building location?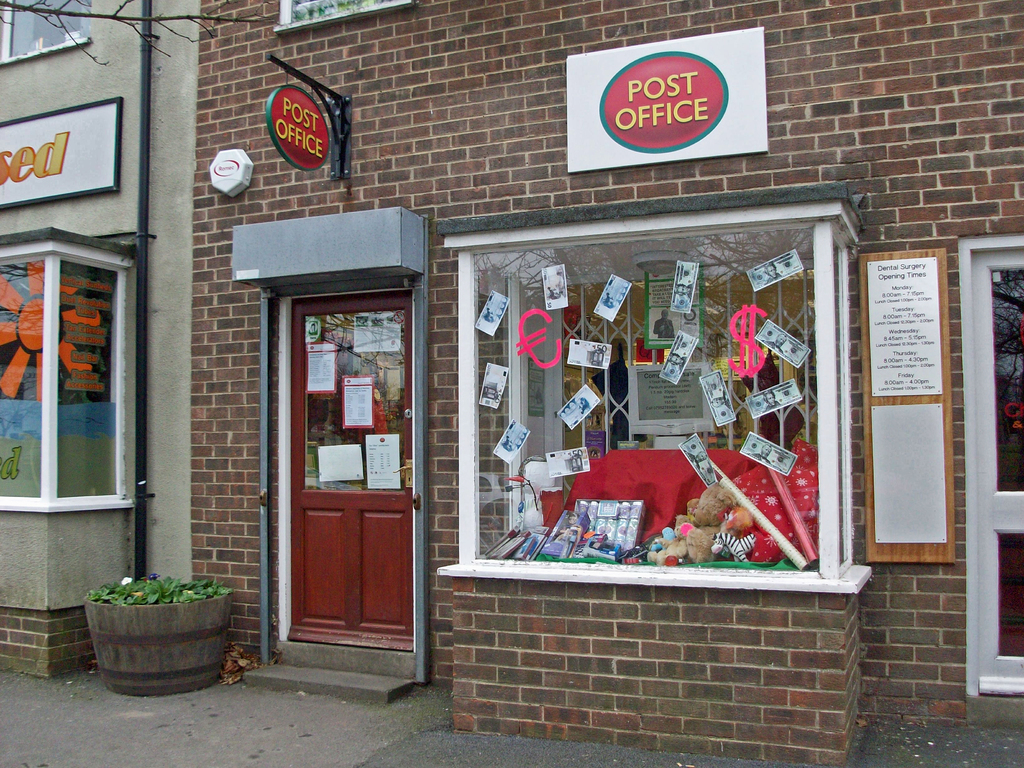
[0, 0, 200, 684]
